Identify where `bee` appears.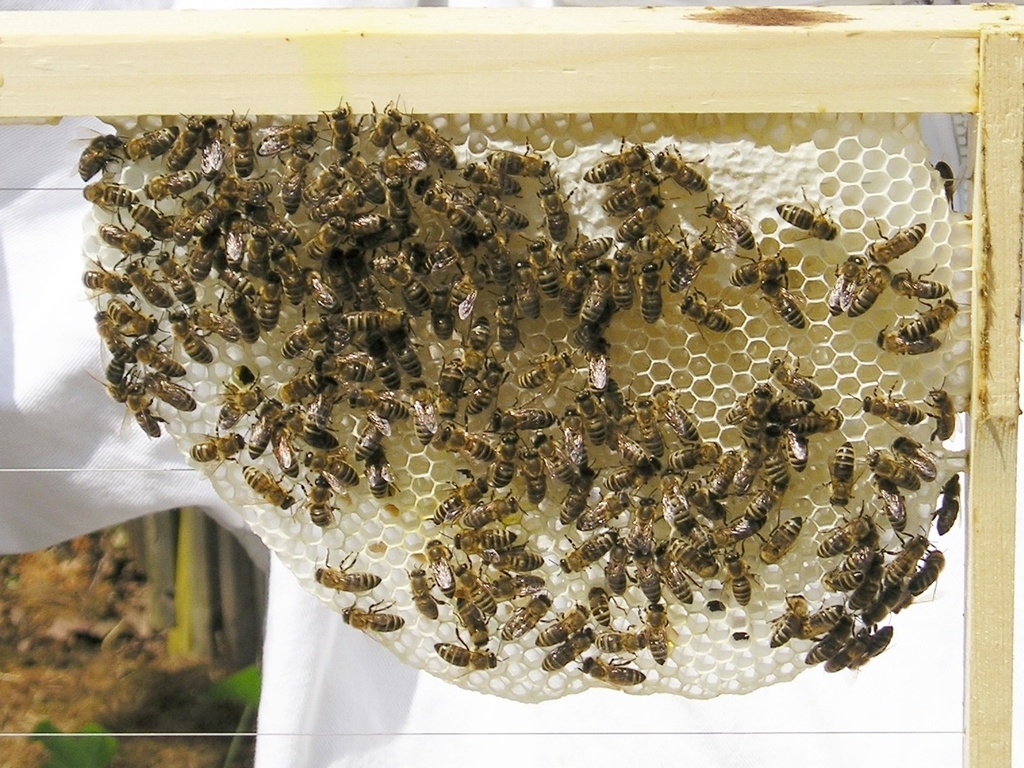
Appears at <box>629,399,666,460</box>.
